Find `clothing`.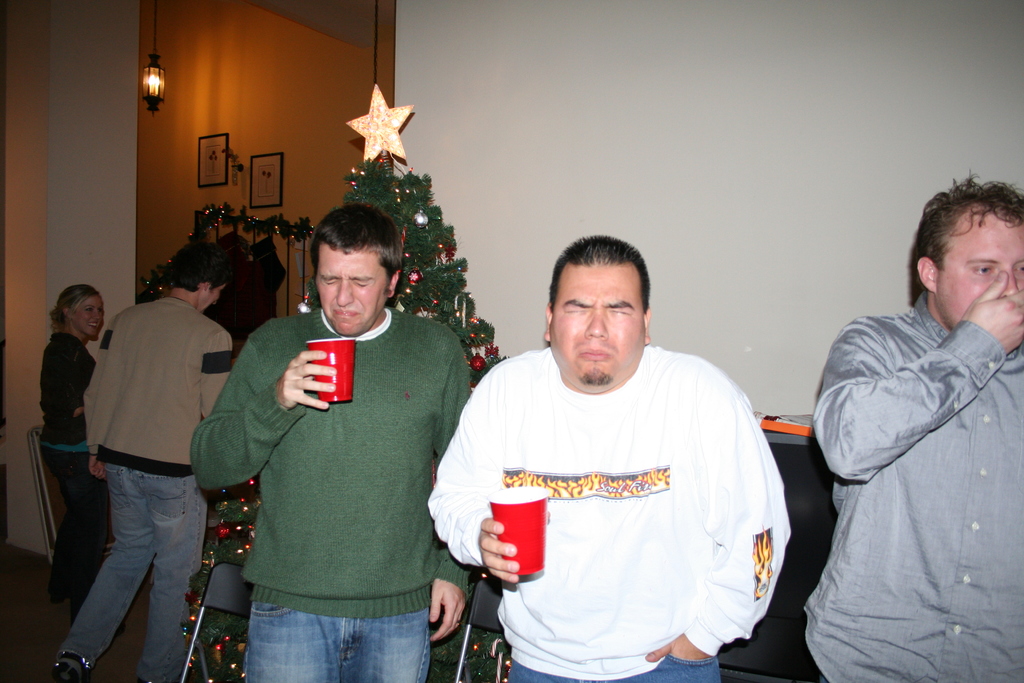
locate(56, 290, 236, 682).
